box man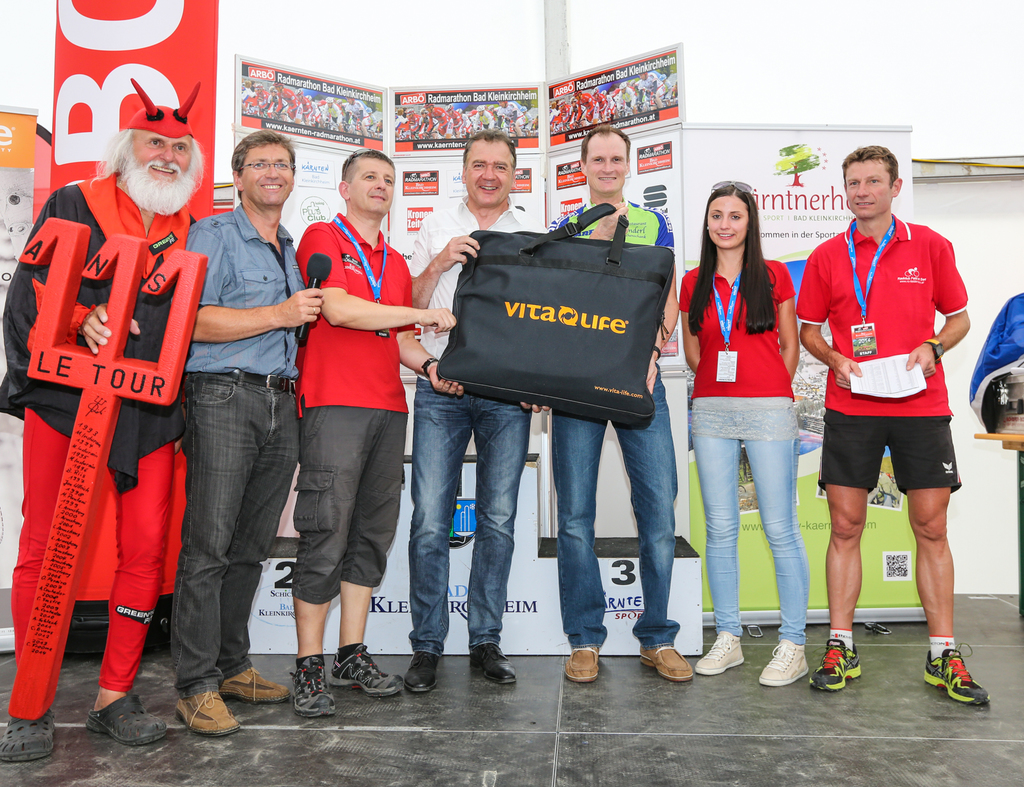
[left=545, top=124, right=696, bottom=689]
